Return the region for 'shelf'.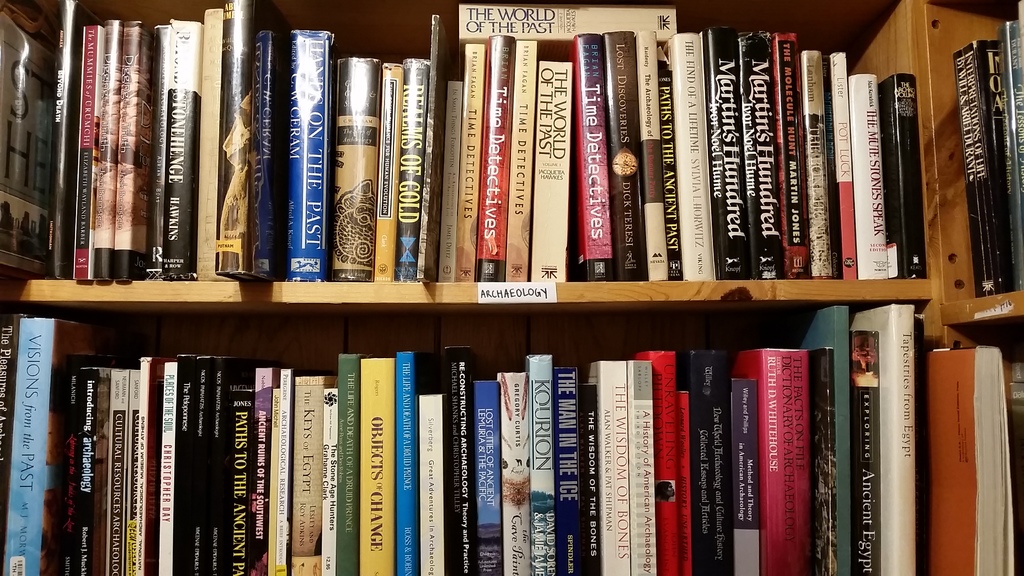
<region>78, 0, 1013, 575</region>.
